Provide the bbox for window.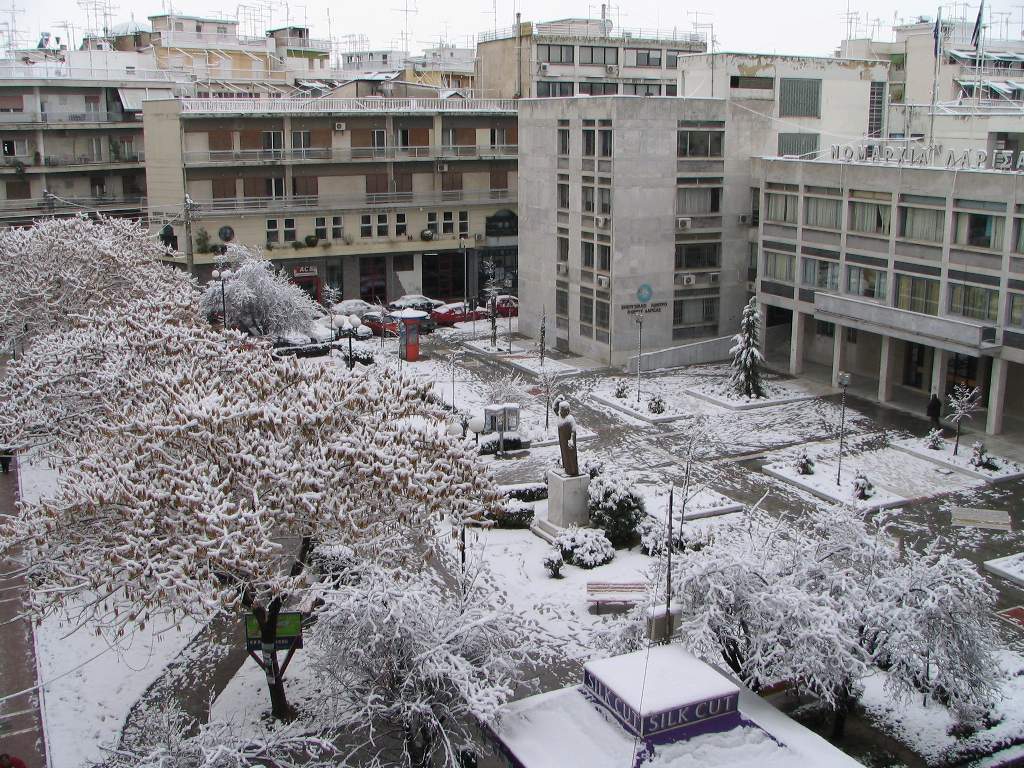
Rect(1006, 296, 1023, 330).
